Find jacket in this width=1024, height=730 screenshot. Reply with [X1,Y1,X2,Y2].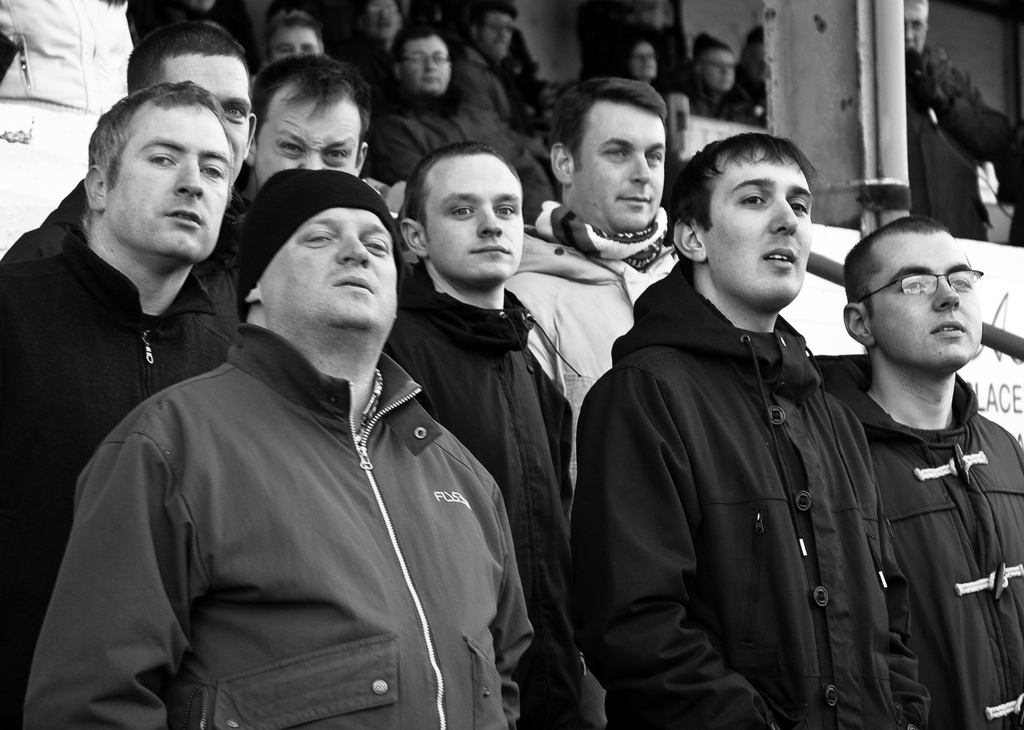
[508,195,685,491].
